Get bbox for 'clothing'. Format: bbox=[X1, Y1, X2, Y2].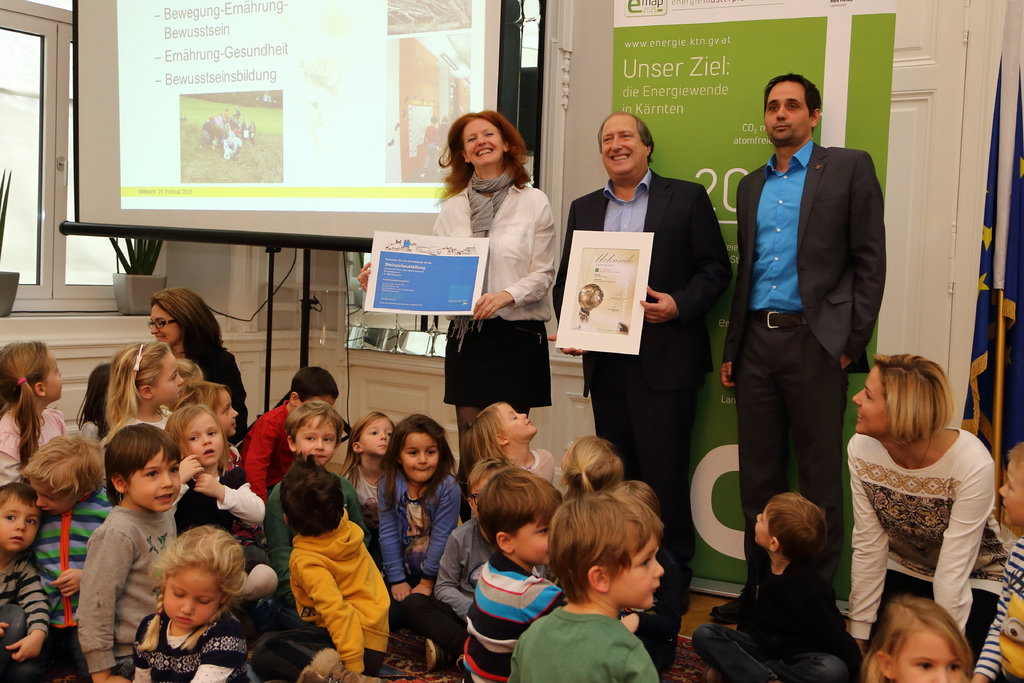
bbox=[0, 404, 63, 488].
